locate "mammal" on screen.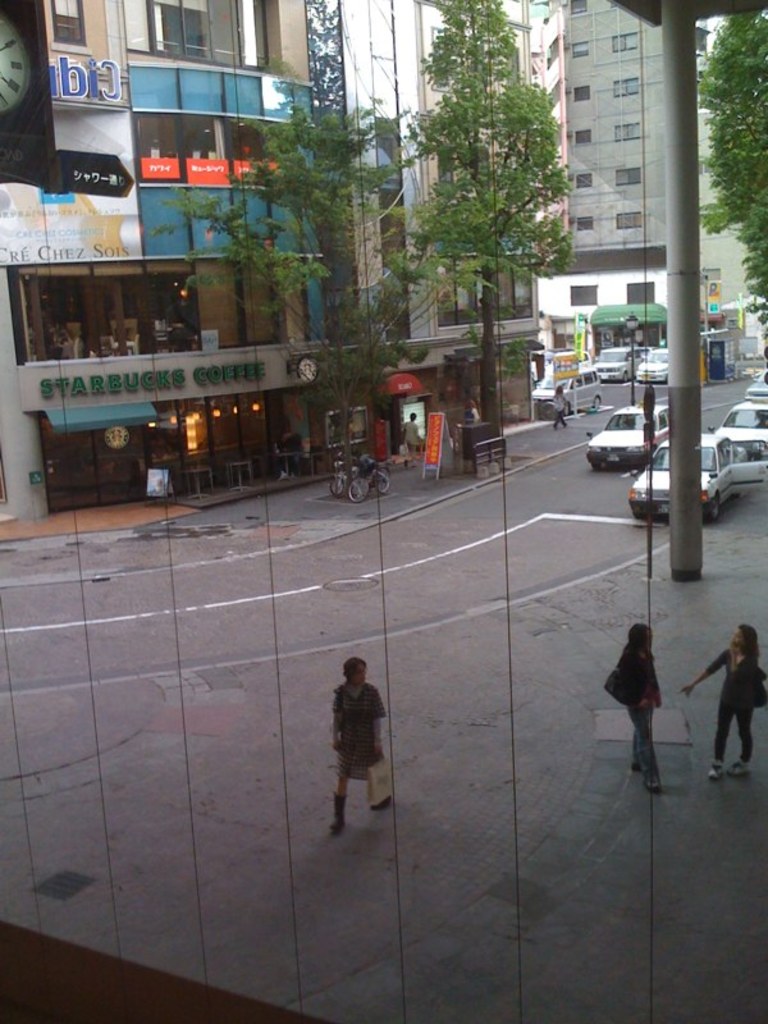
On screen at crop(323, 664, 404, 824).
